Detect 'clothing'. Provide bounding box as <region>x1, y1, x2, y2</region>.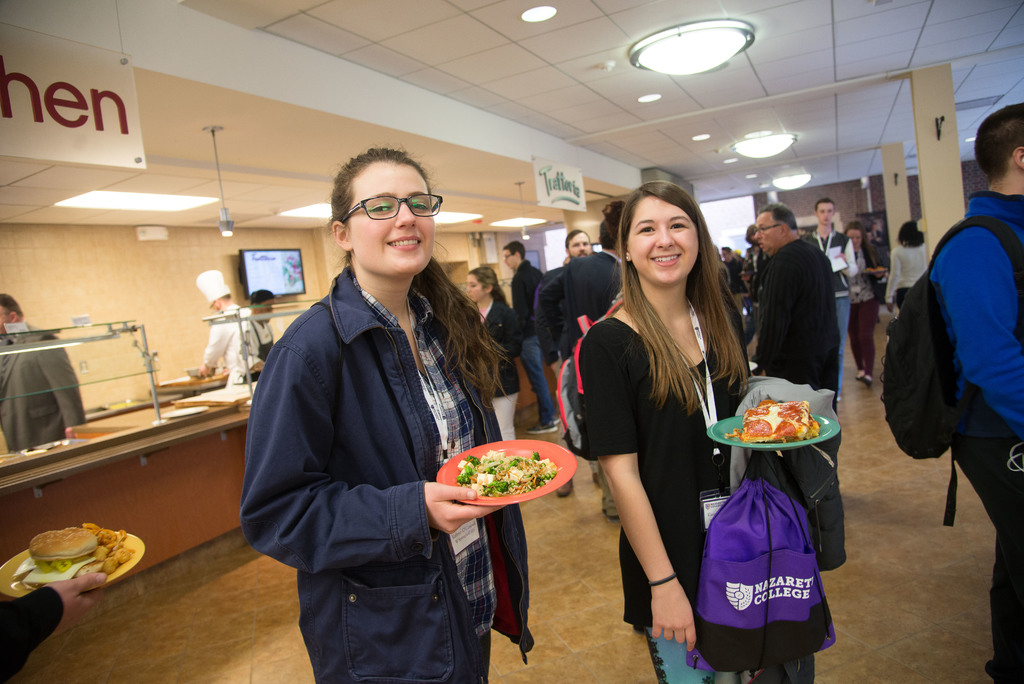
<region>199, 304, 254, 379</region>.
